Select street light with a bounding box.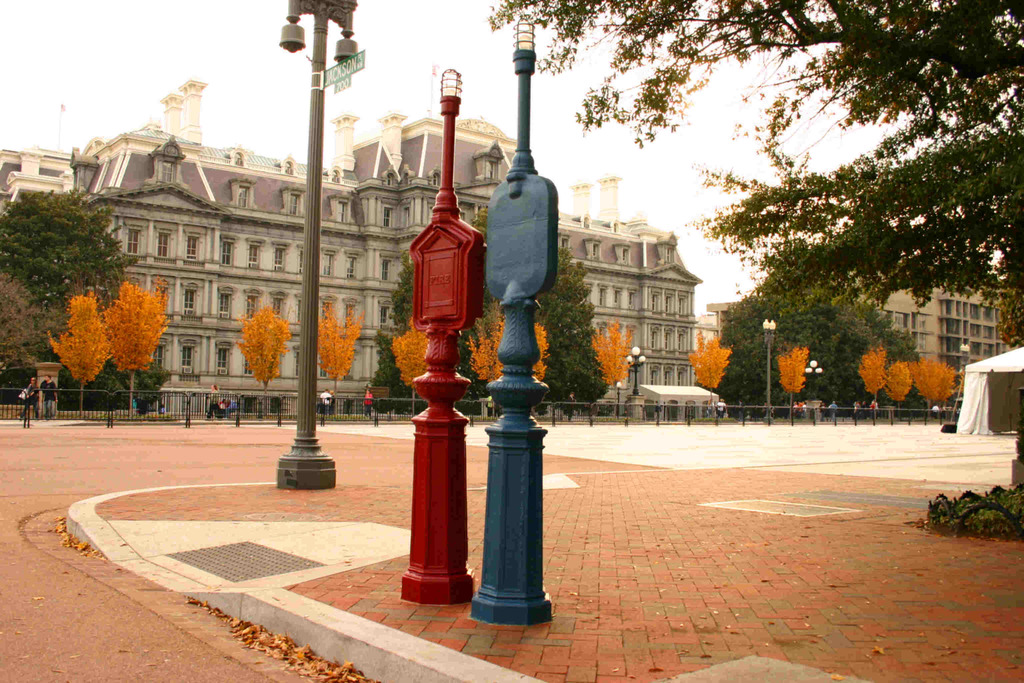
804, 358, 824, 399.
